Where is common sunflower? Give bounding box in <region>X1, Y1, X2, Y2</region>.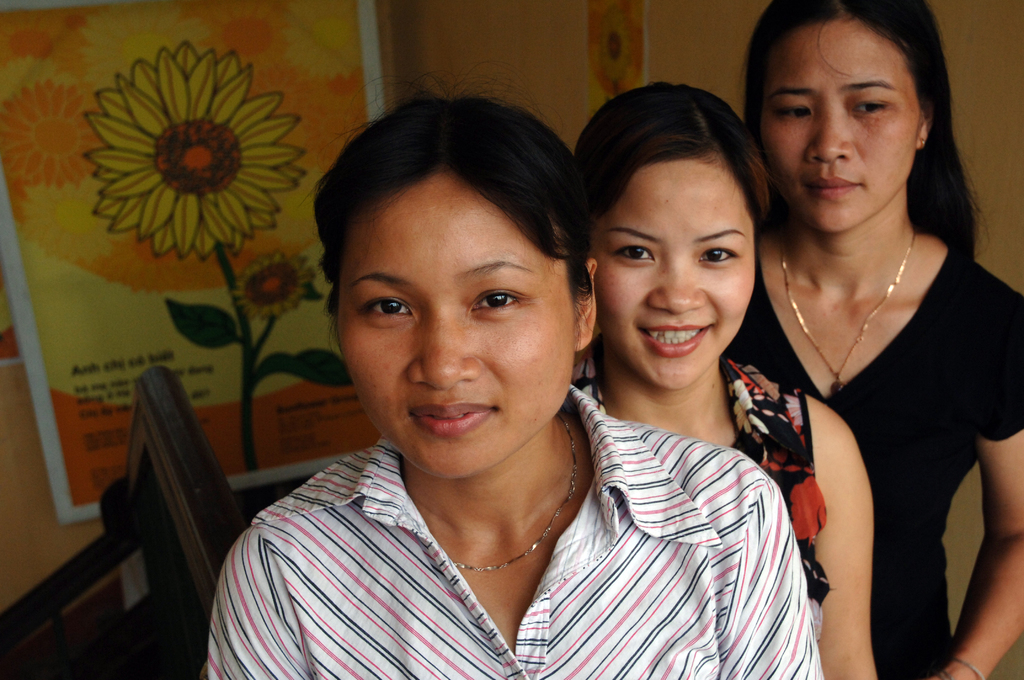
<region>237, 244, 310, 312</region>.
